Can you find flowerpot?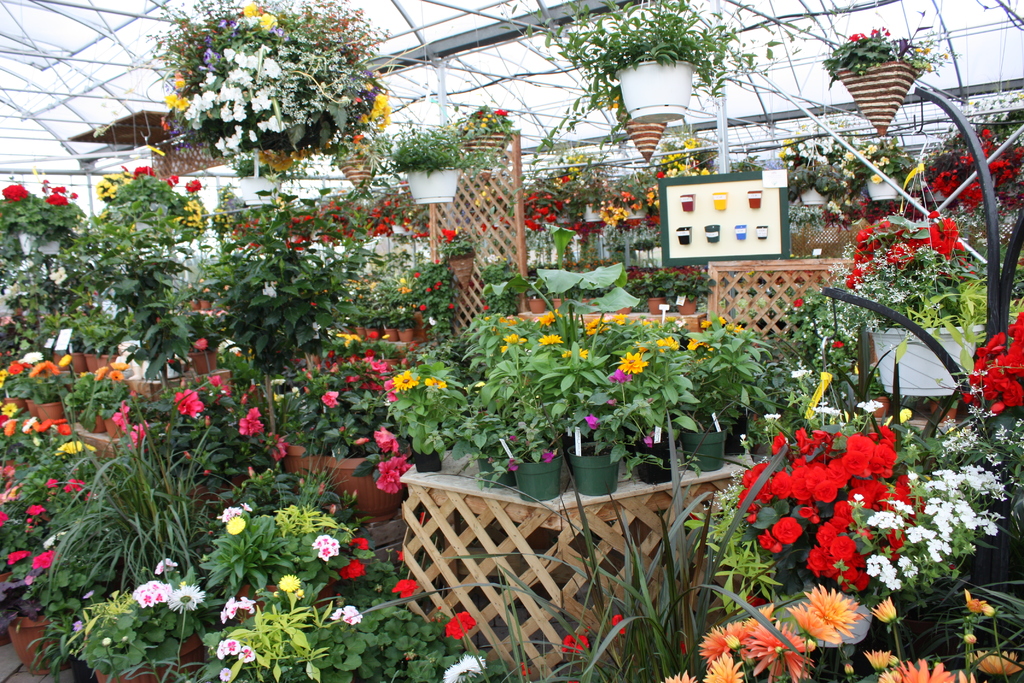
Yes, bounding box: (left=325, top=325, right=339, bottom=341).
